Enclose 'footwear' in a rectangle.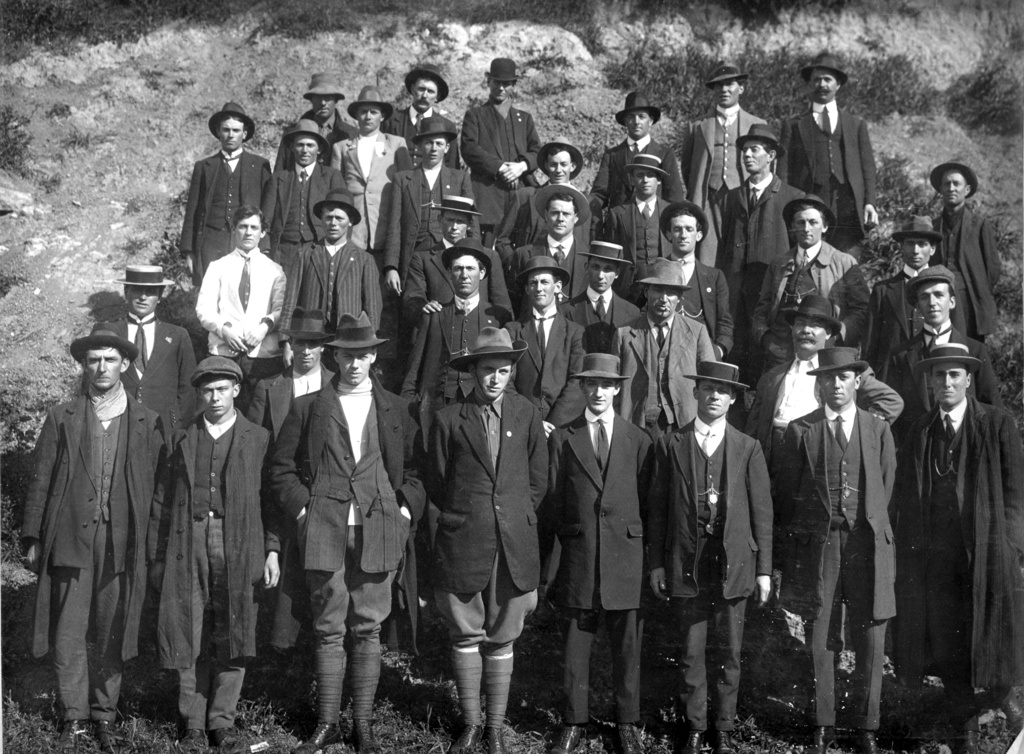
BBox(685, 730, 699, 753).
